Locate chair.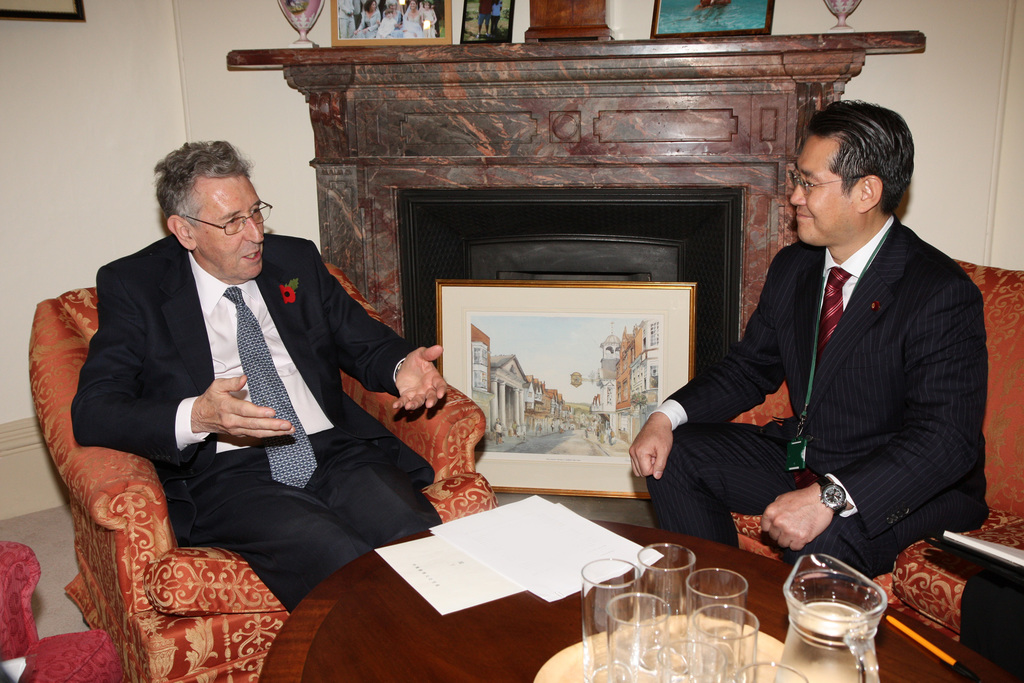
Bounding box: bbox=(51, 283, 440, 671).
